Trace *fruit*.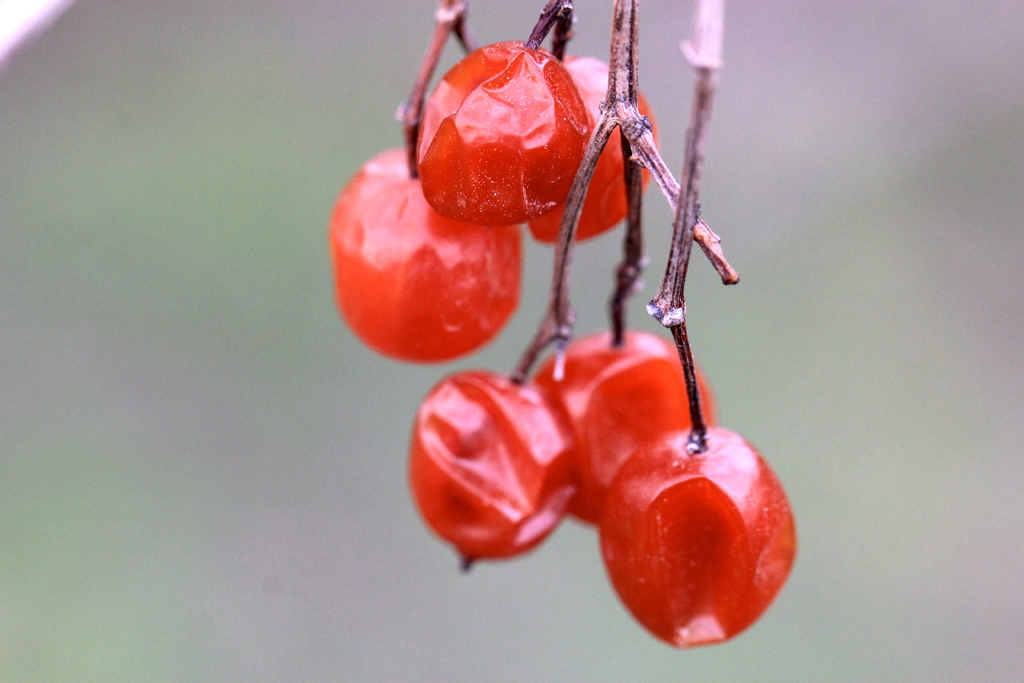
Traced to <bbox>526, 330, 717, 527</bbox>.
